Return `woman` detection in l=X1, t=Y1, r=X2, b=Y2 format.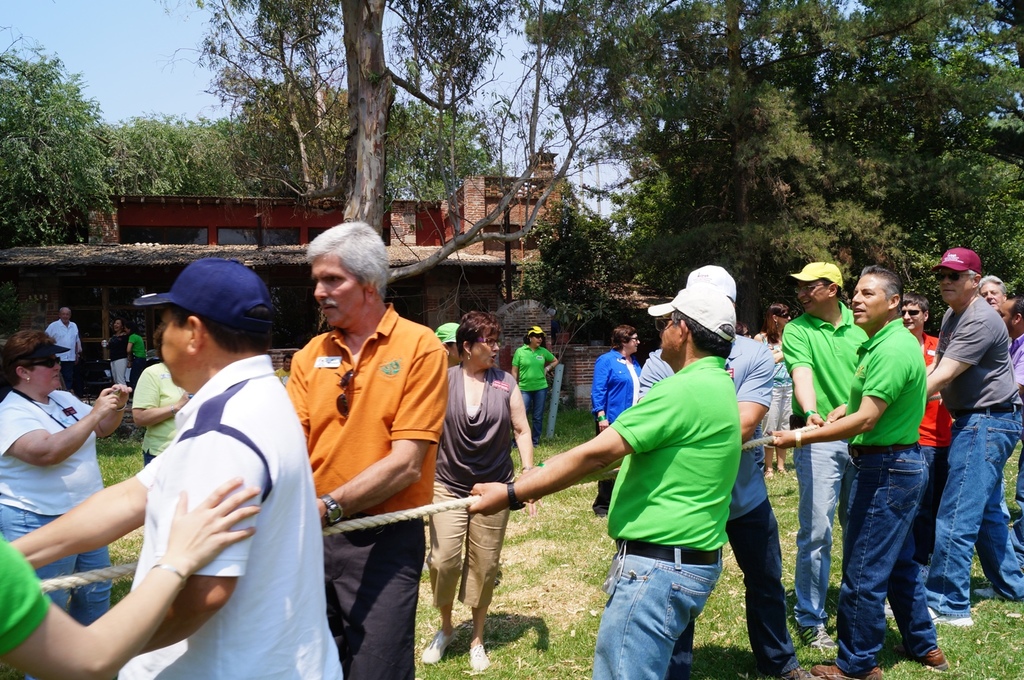
l=414, t=322, r=536, b=665.
